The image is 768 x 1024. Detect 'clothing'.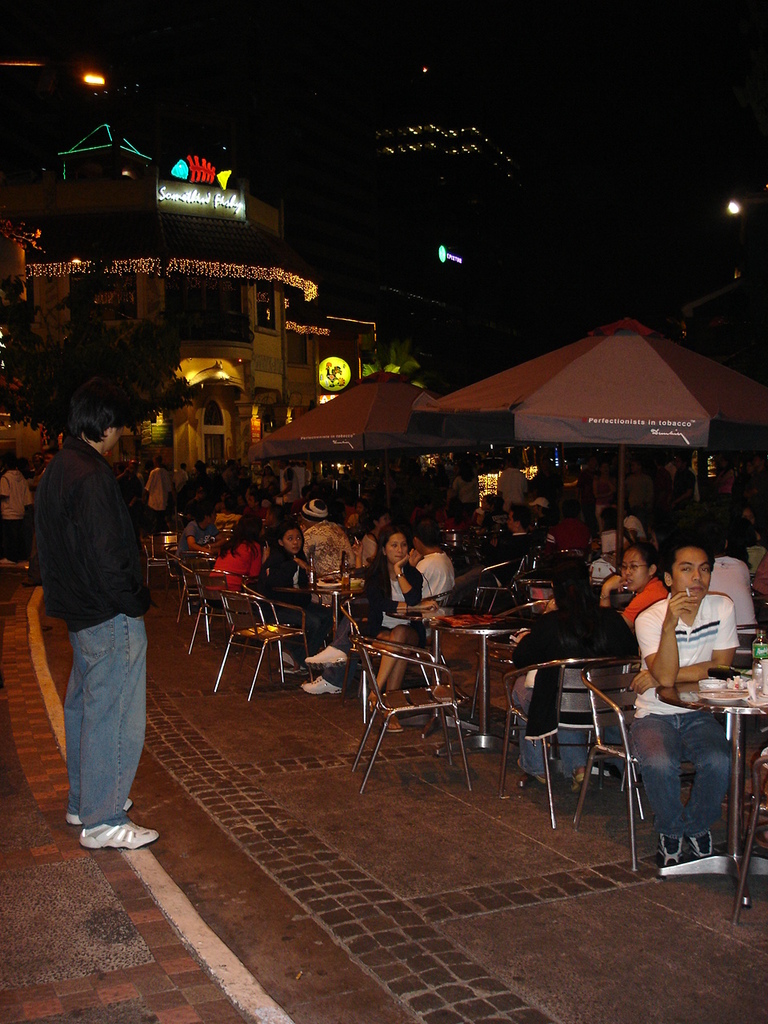
Detection: (x1=22, y1=404, x2=170, y2=820).
